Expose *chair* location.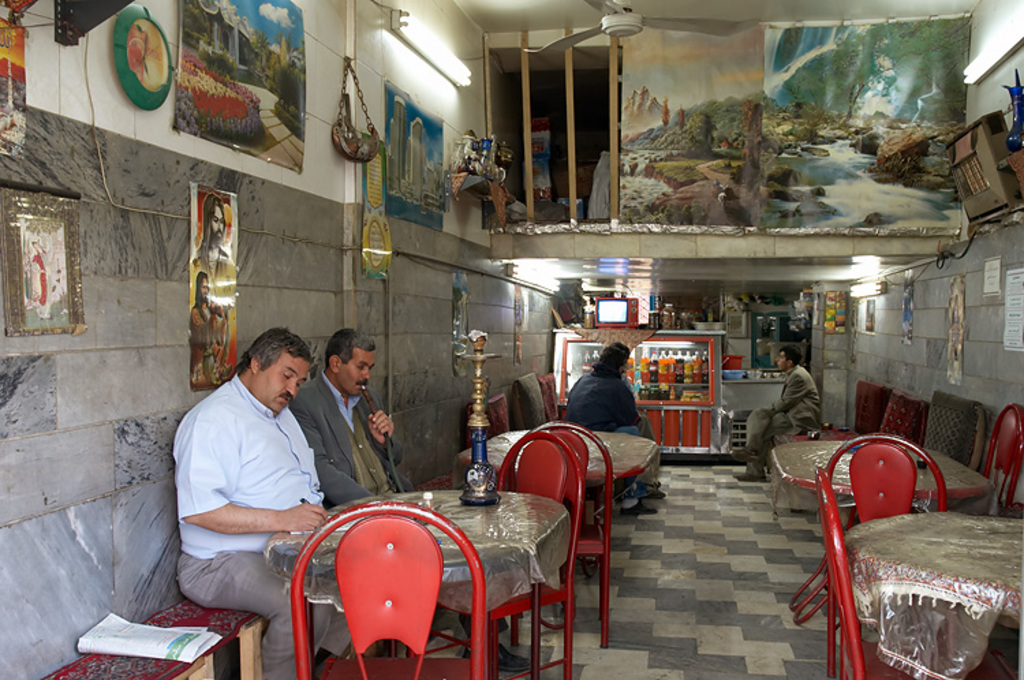
Exposed at (811,468,1016,679).
